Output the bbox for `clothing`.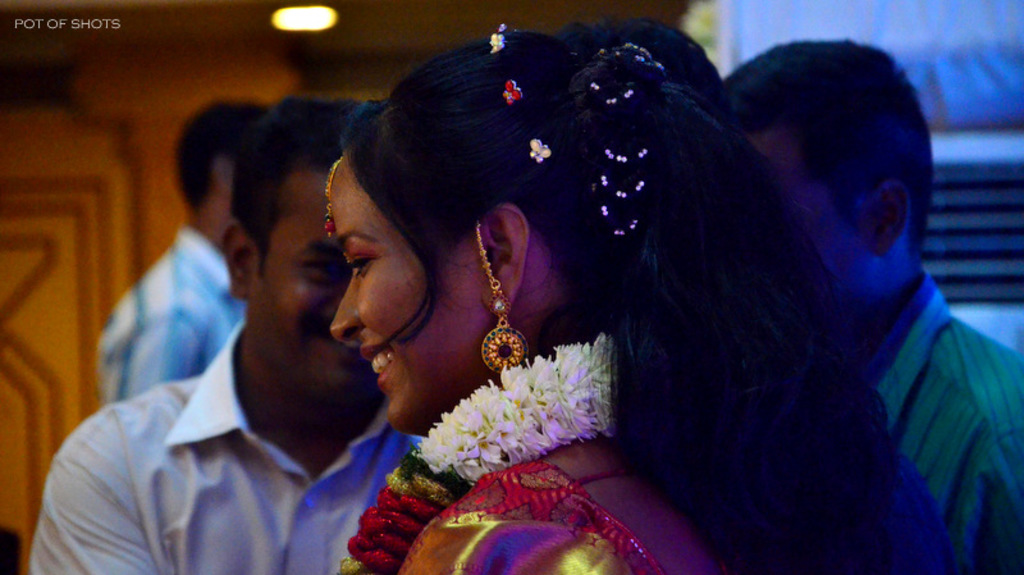
Rect(865, 273, 1023, 574).
